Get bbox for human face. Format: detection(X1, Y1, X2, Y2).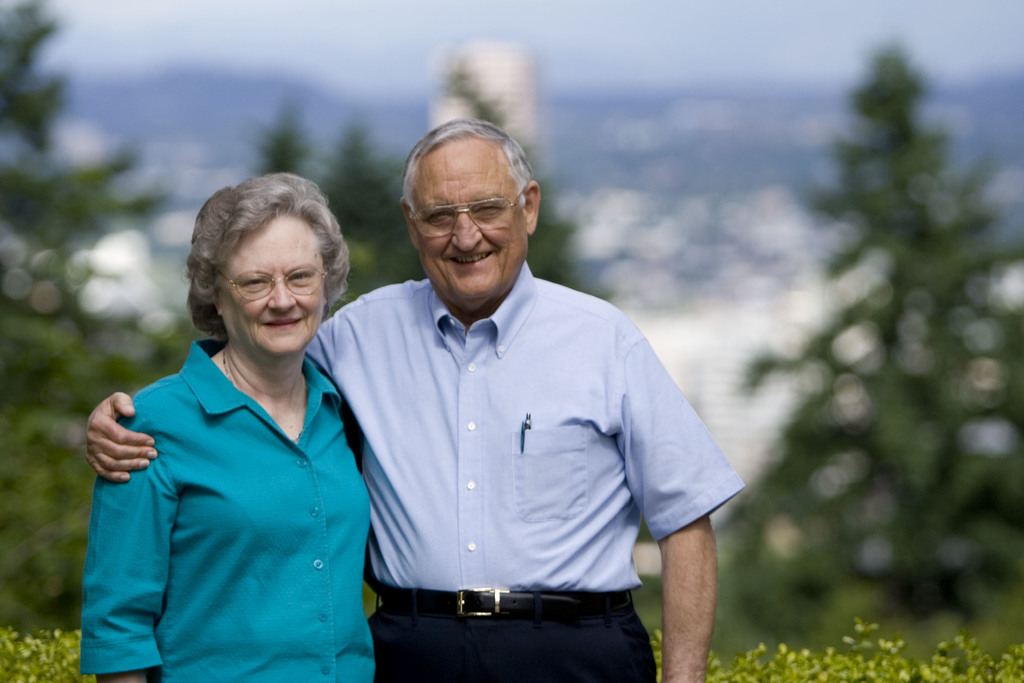
detection(212, 206, 323, 359).
